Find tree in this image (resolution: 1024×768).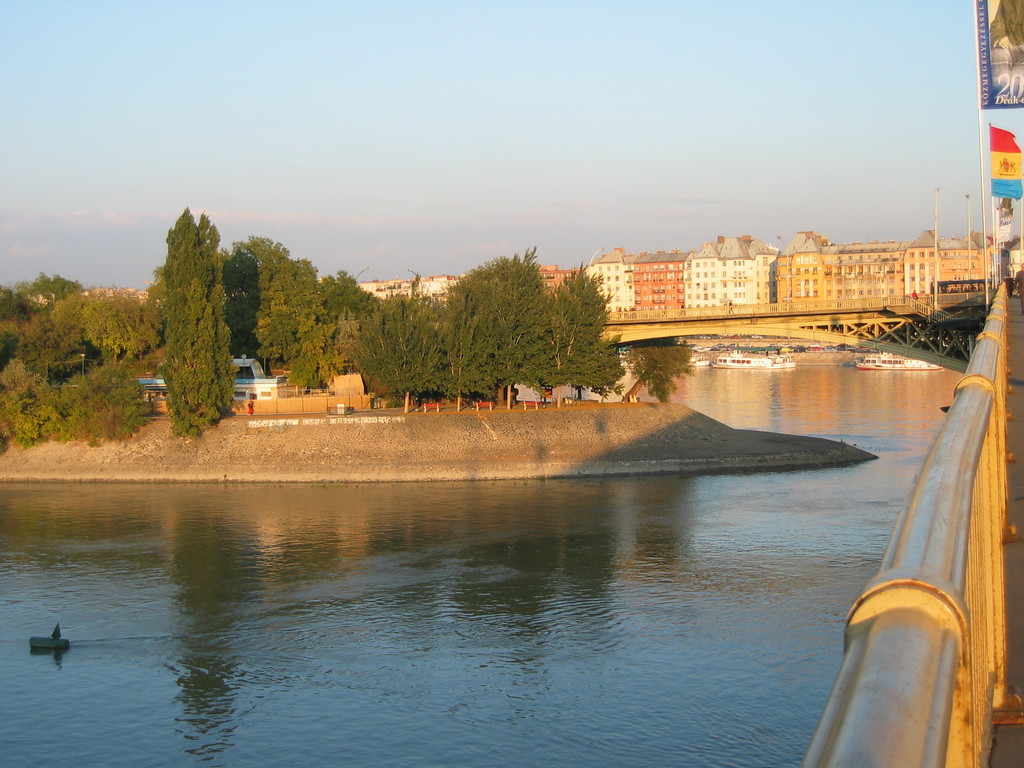
623:340:698:405.
